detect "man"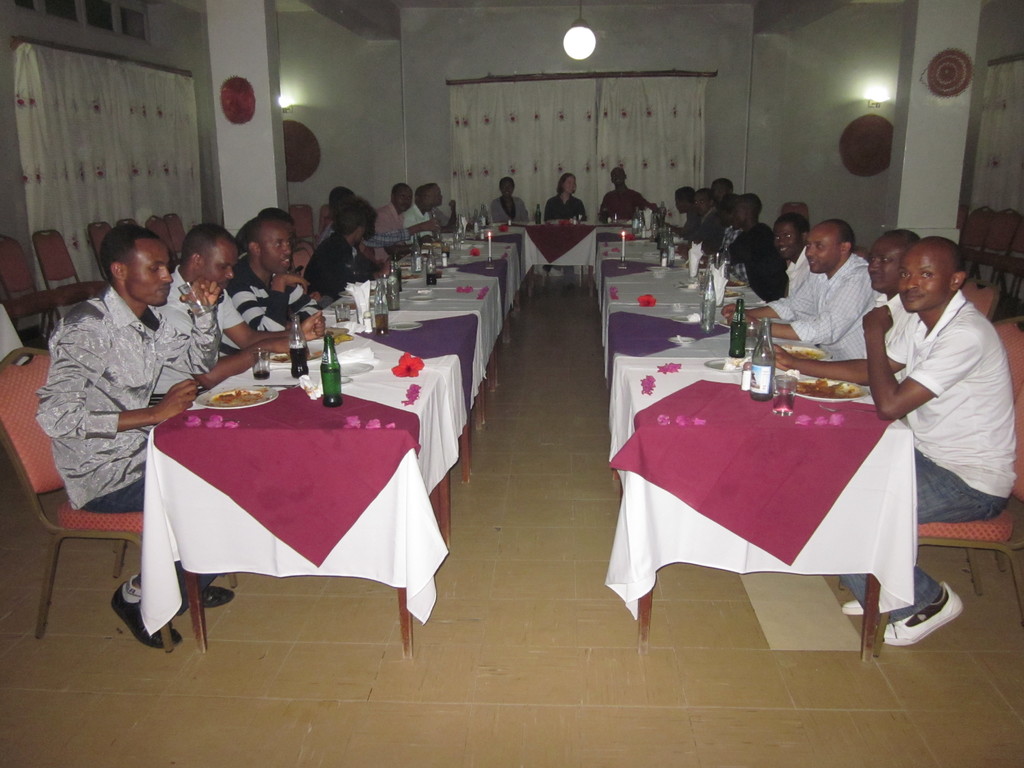
[370,180,410,265]
